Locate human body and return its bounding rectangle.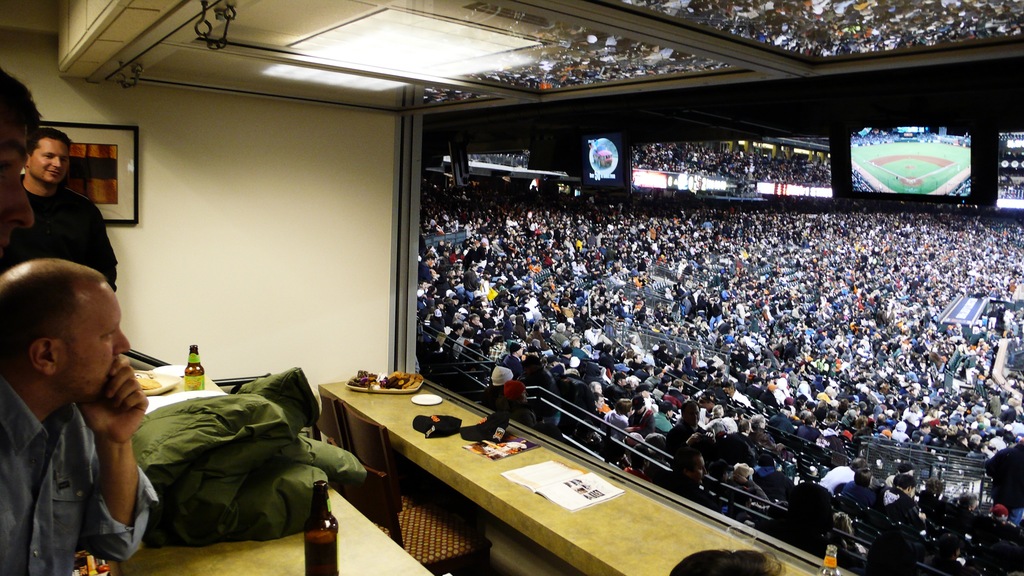
box=[435, 261, 441, 265].
